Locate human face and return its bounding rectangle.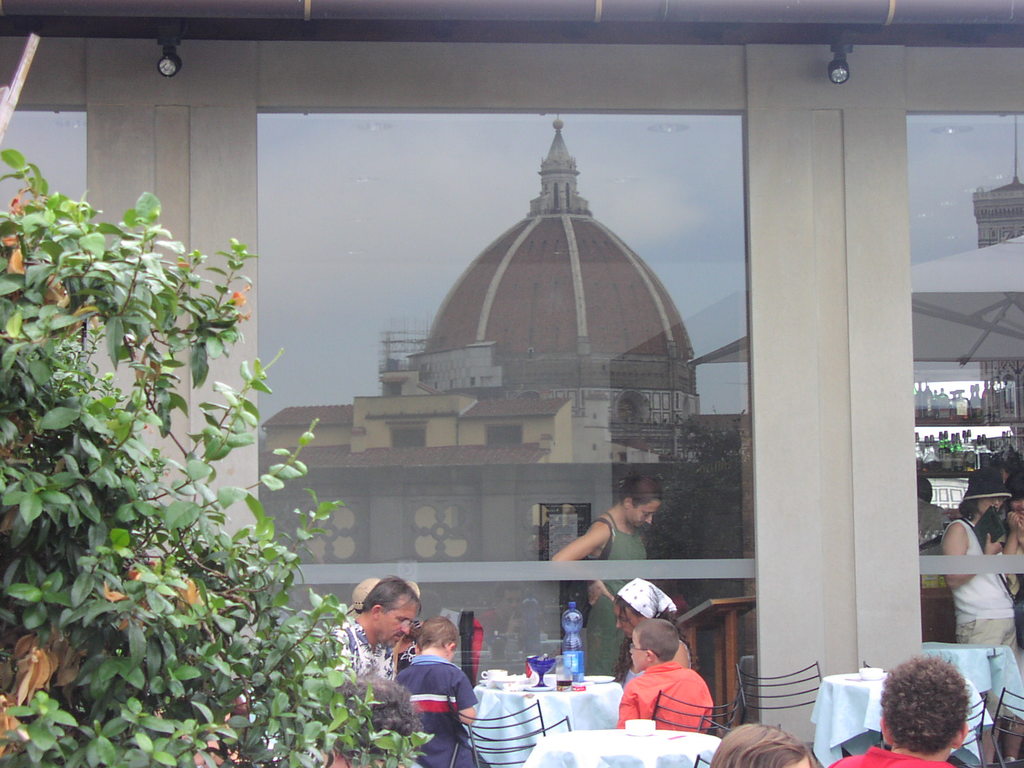
select_region(631, 502, 660, 531).
